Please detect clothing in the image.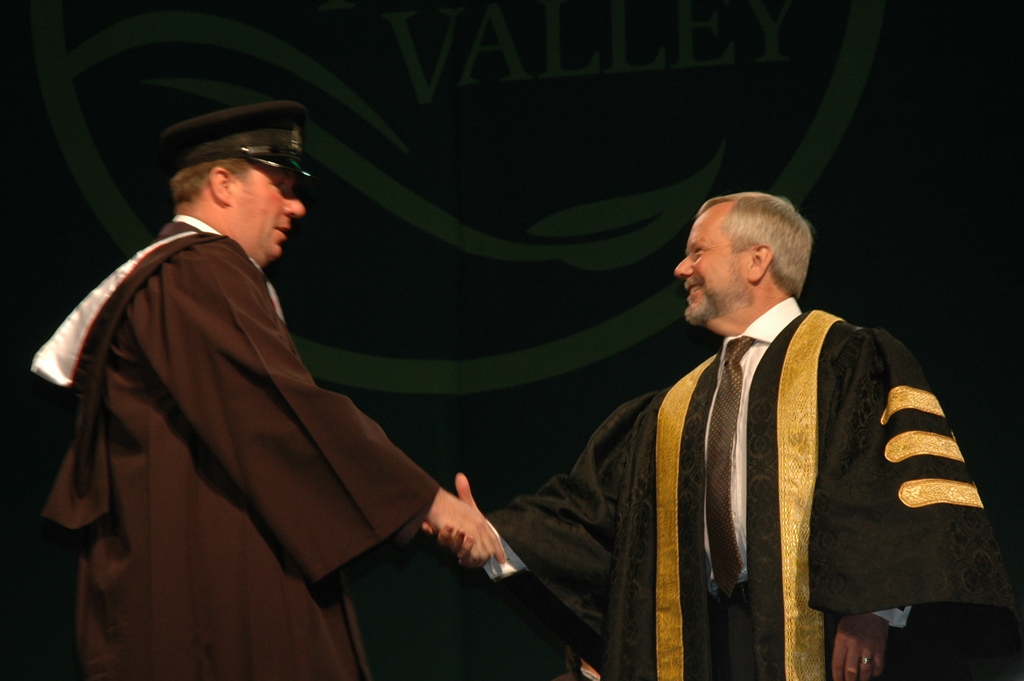
box(32, 209, 439, 680).
